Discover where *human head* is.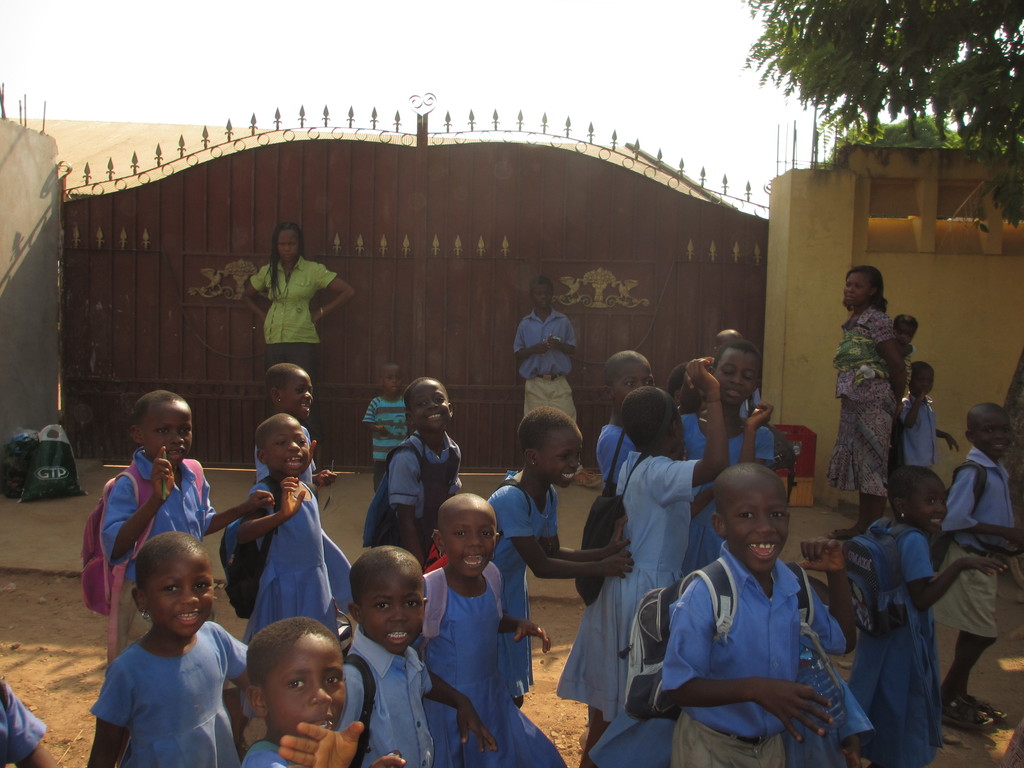
Discovered at bbox=(406, 378, 452, 429).
